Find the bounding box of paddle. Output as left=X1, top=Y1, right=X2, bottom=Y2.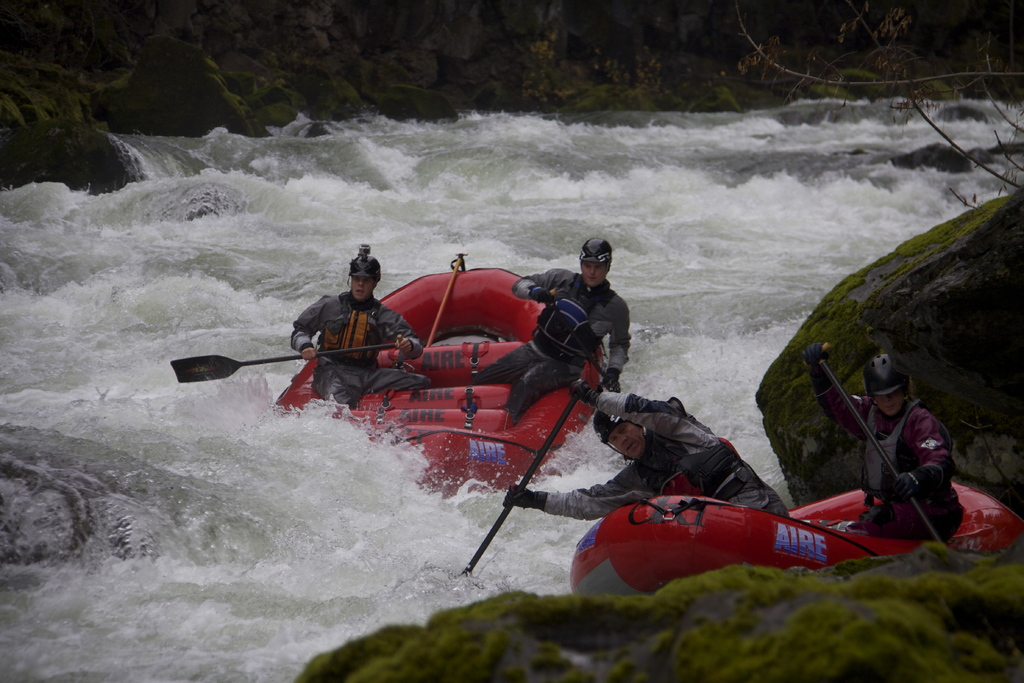
left=551, top=299, right=620, bottom=395.
